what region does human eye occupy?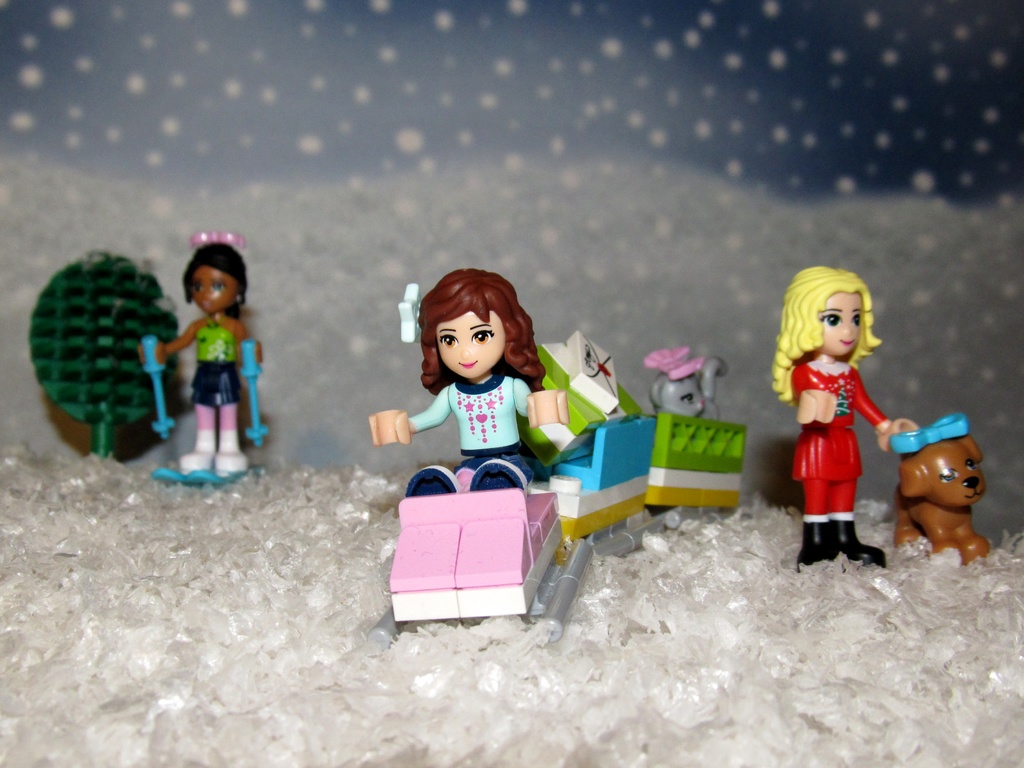
detection(851, 312, 862, 328).
